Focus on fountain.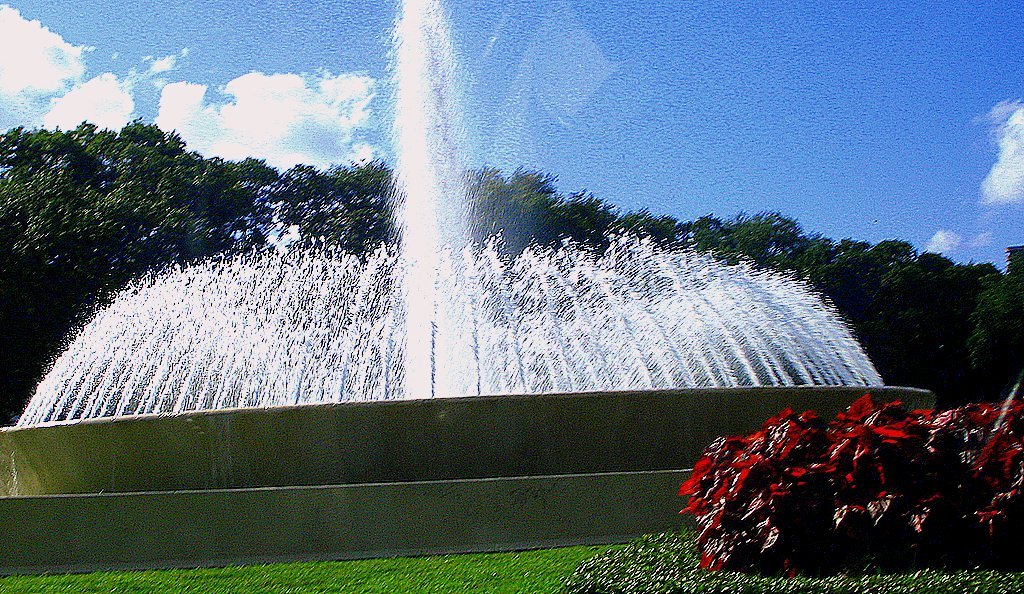
Focused at pyautogui.locateOnScreen(19, 0, 923, 426).
